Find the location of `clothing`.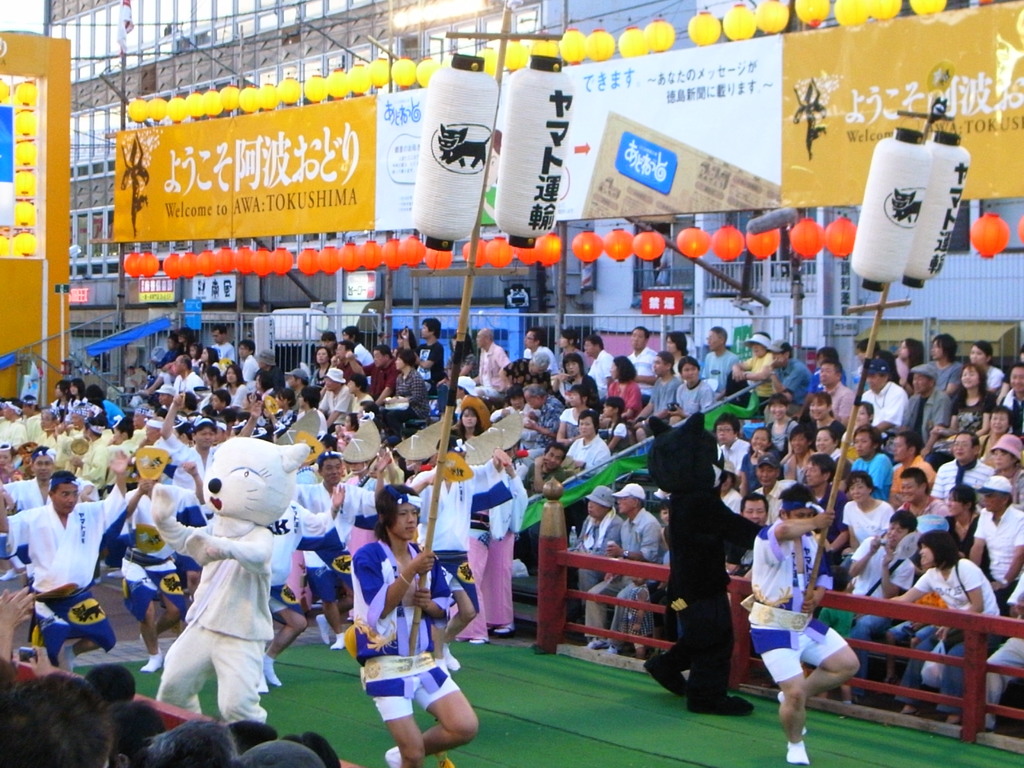
Location: (932, 462, 995, 502).
